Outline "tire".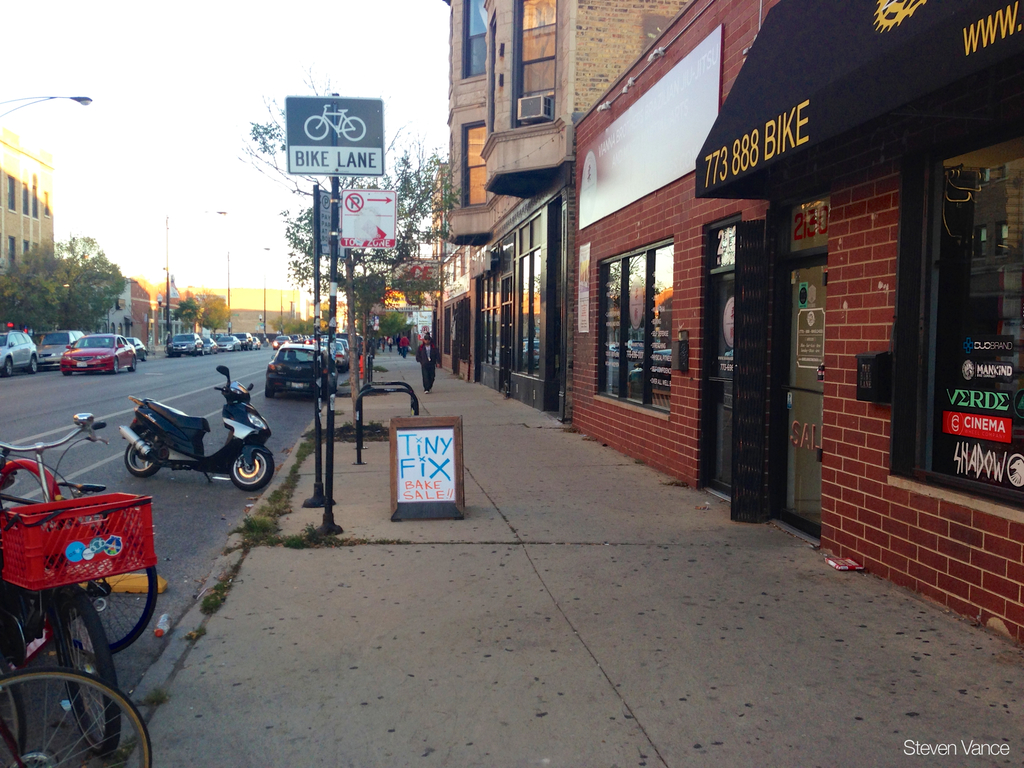
Outline: (left=232, top=442, right=275, bottom=492).
